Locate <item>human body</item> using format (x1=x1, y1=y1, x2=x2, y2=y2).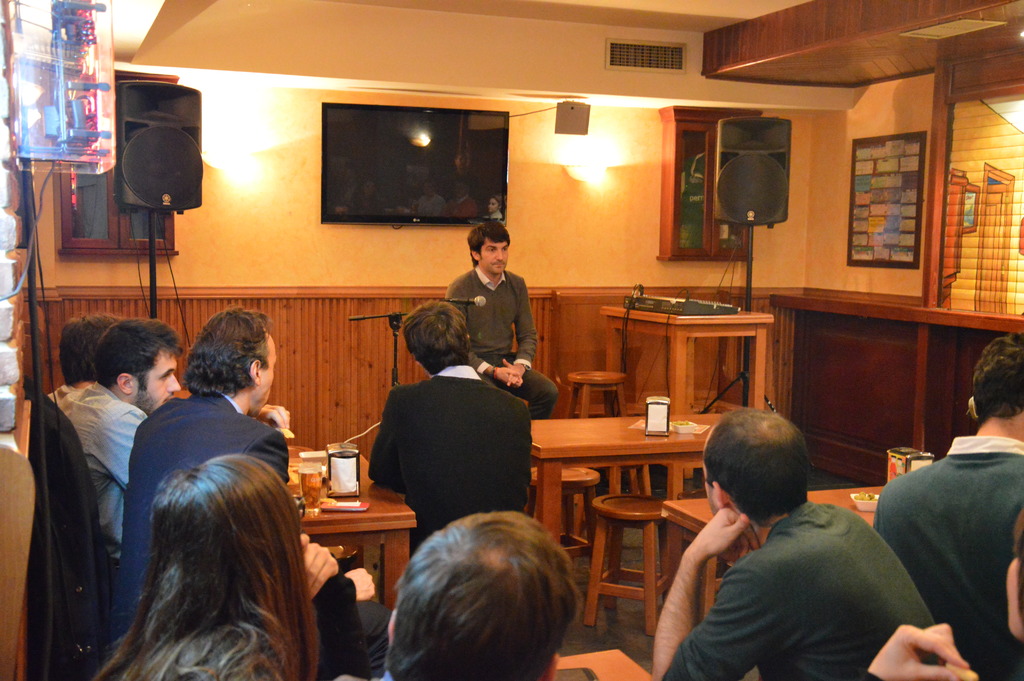
(x1=51, y1=372, x2=72, y2=395).
